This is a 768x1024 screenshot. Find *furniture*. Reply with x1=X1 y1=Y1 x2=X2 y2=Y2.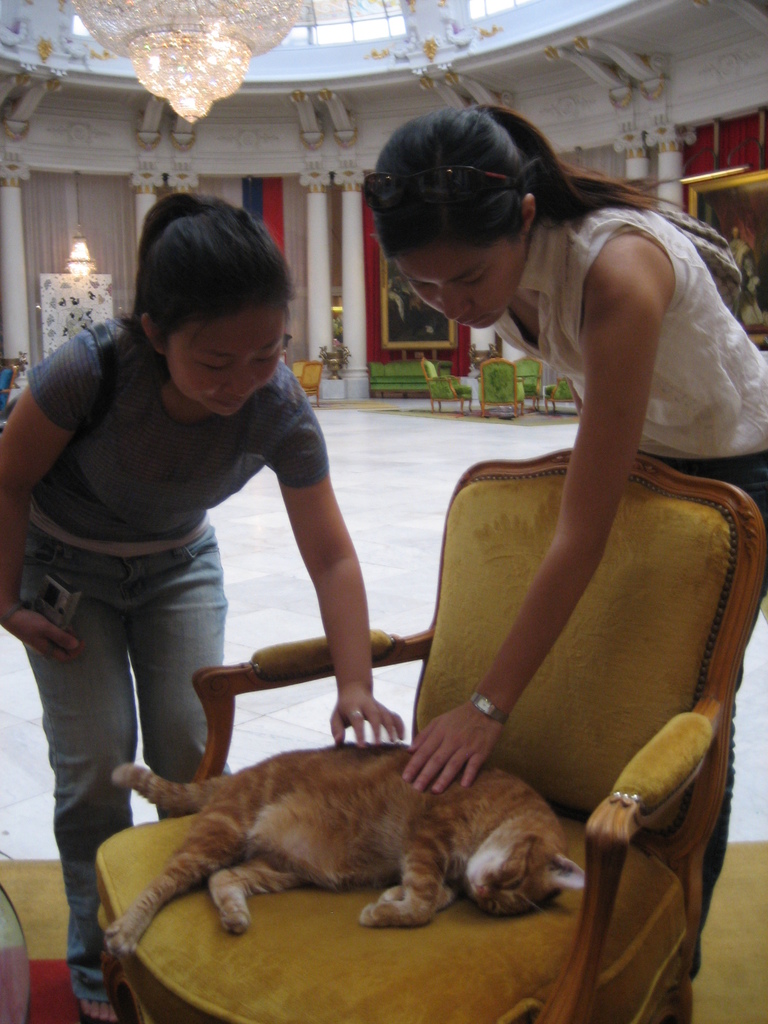
x1=0 y1=362 x2=19 y2=409.
